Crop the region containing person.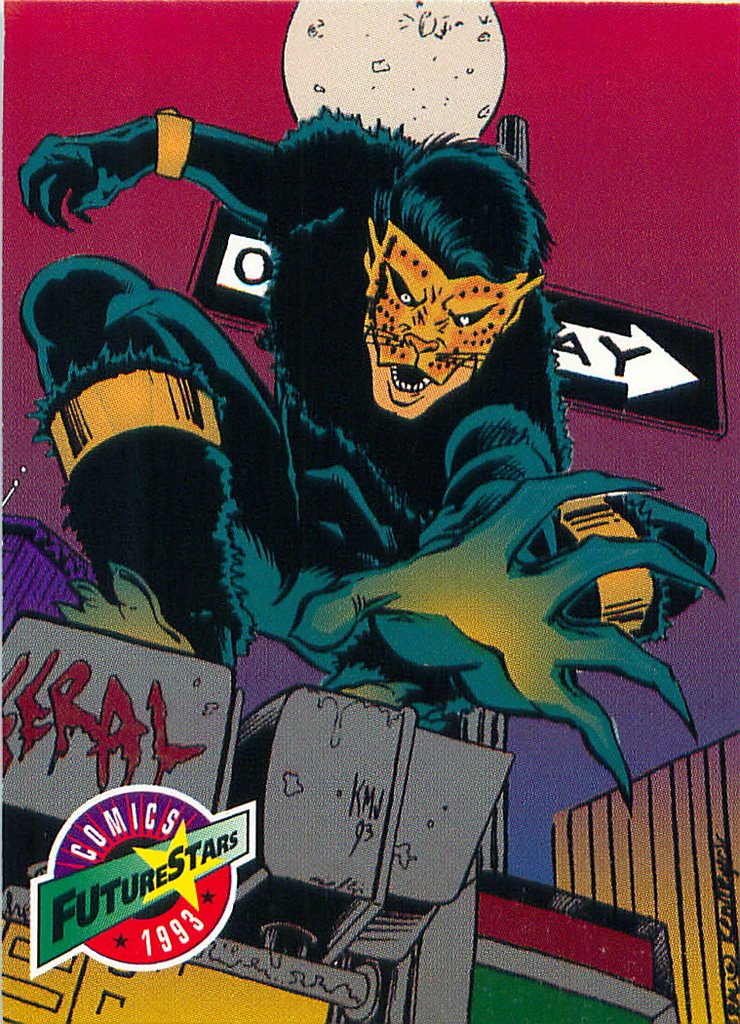
Crop region: (x1=19, y1=105, x2=730, y2=814).
